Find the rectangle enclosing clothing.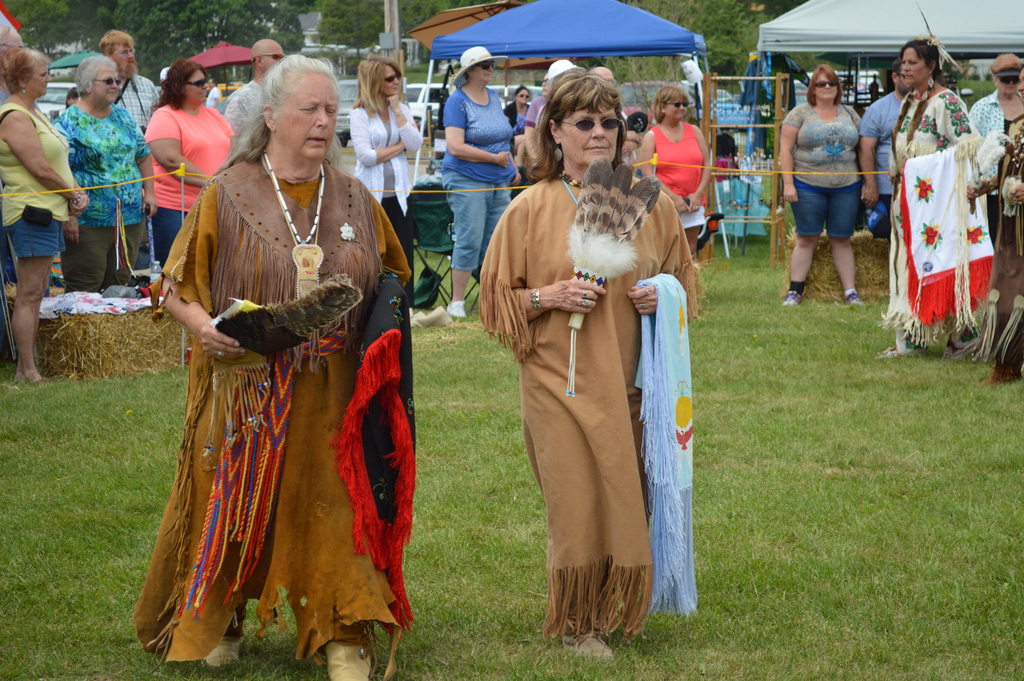
box=[648, 116, 703, 231].
